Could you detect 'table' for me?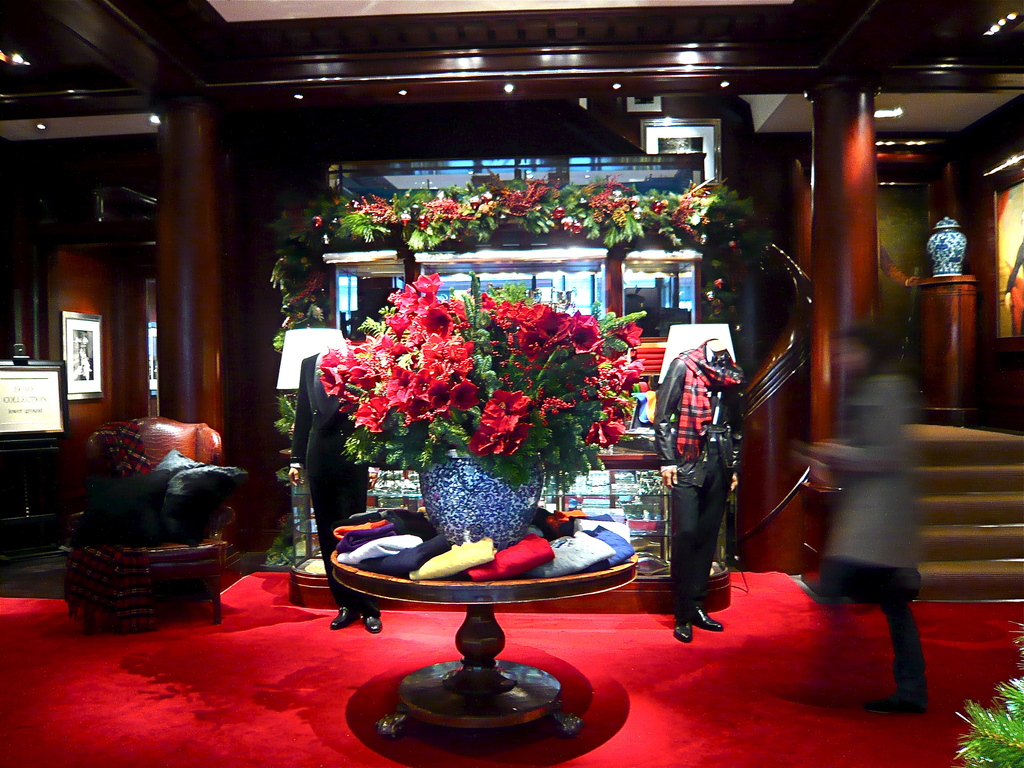
Detection result: l=299, t=468, r=650, b=728.
